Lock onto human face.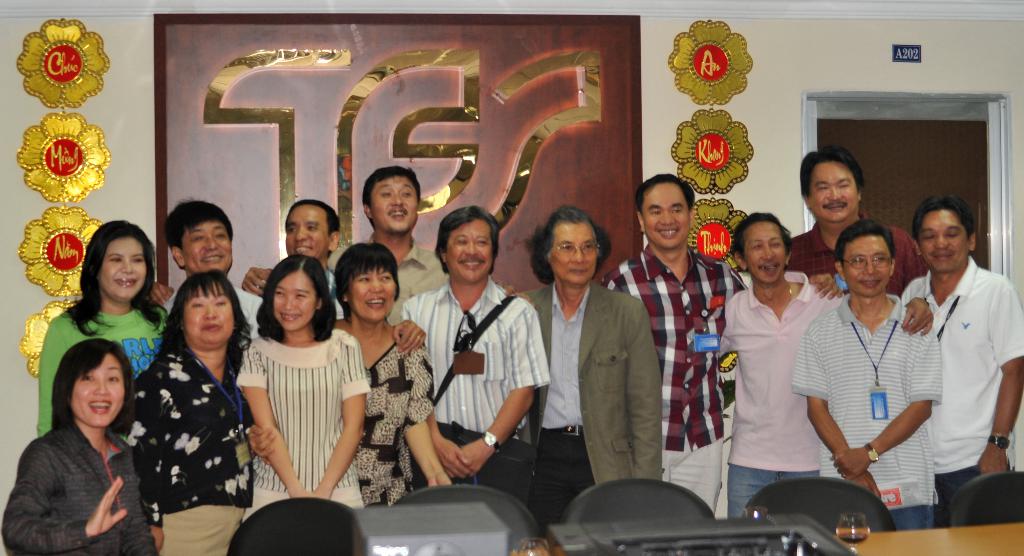
Locked: 274, 274, 319, 334.
